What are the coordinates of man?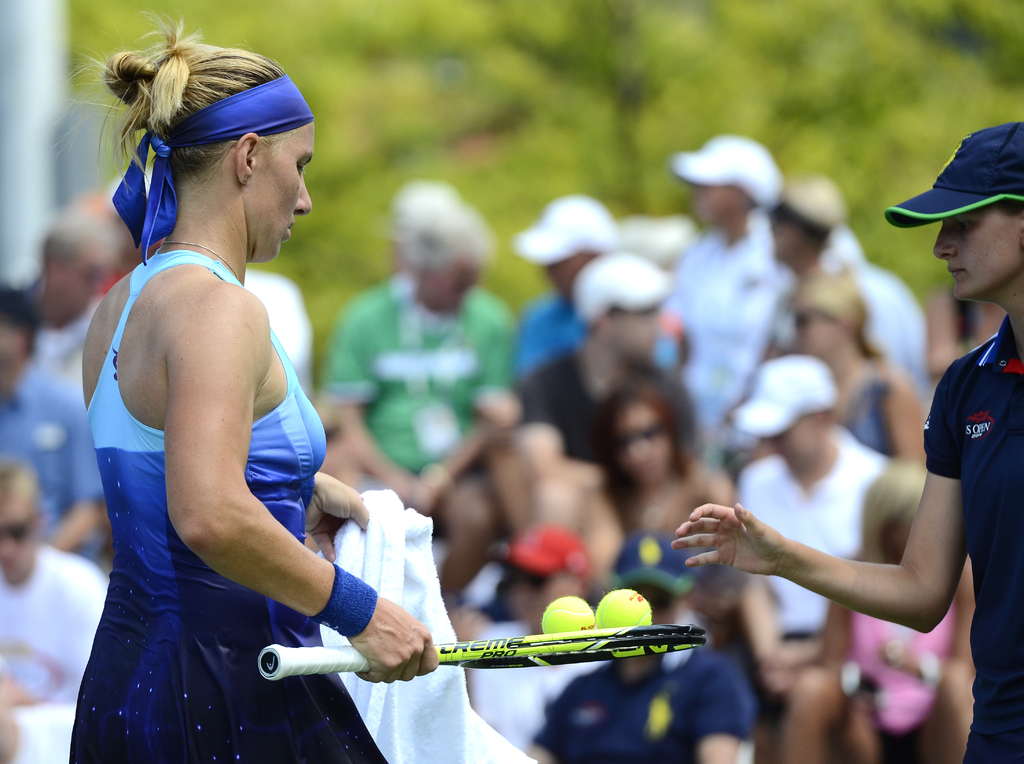
{"x1": 657, "y1": 130, "x2": 797, "y2": 454}.
